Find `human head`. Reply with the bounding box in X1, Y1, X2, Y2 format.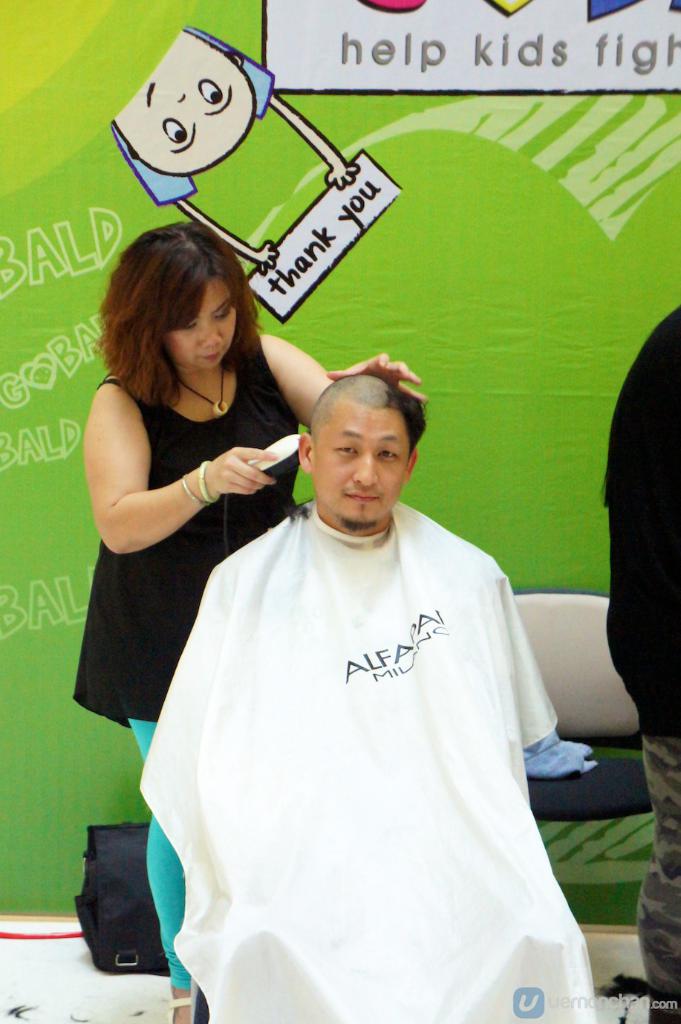
296, 360, 429, 519.
